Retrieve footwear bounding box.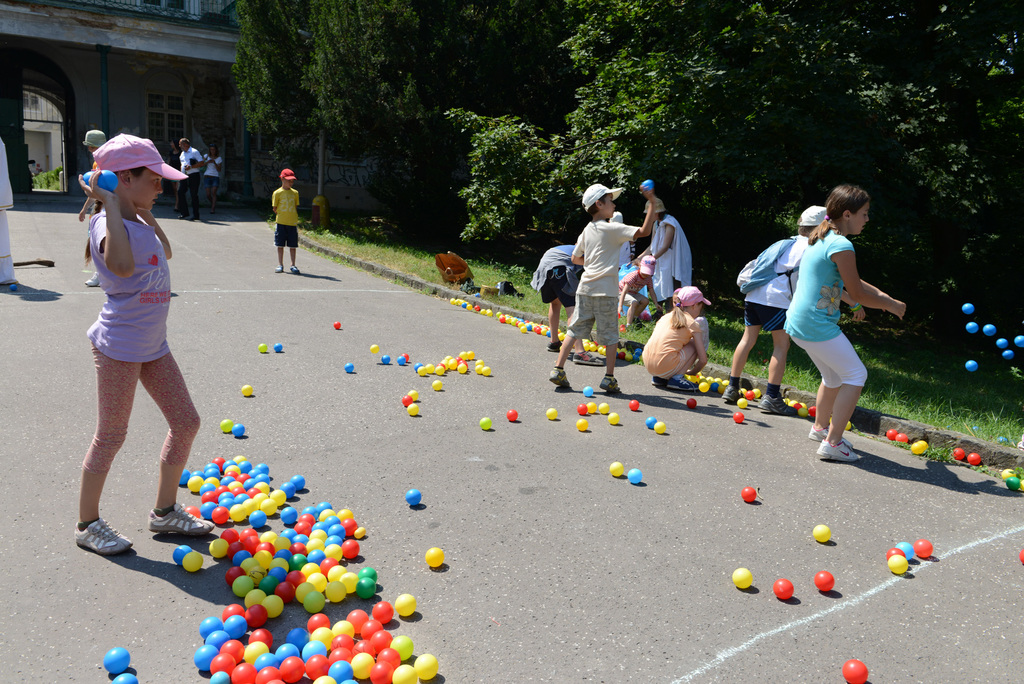
Bounding box: 72,522,122,555.
